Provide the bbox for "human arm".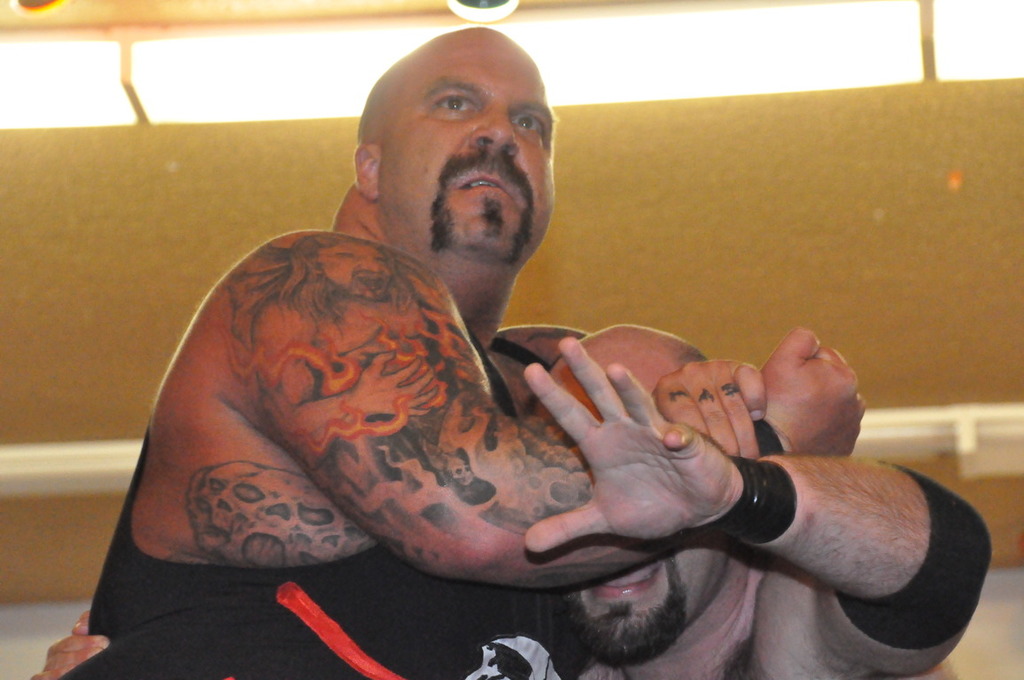
(221,223,875,599).
